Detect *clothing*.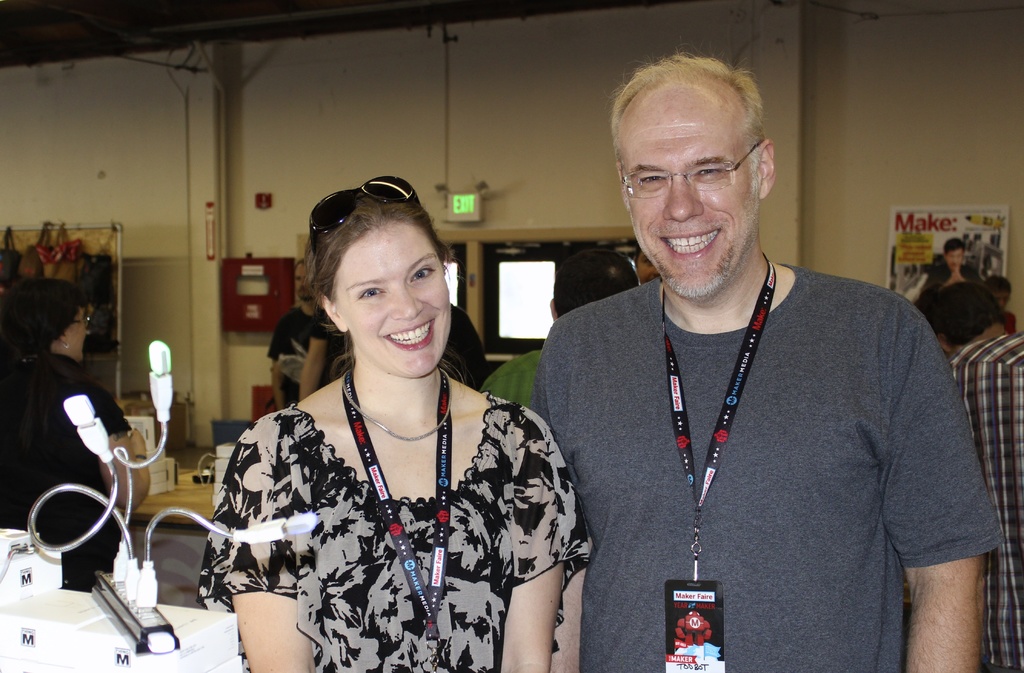
Detected at locate(0, 347, 134, 596).
